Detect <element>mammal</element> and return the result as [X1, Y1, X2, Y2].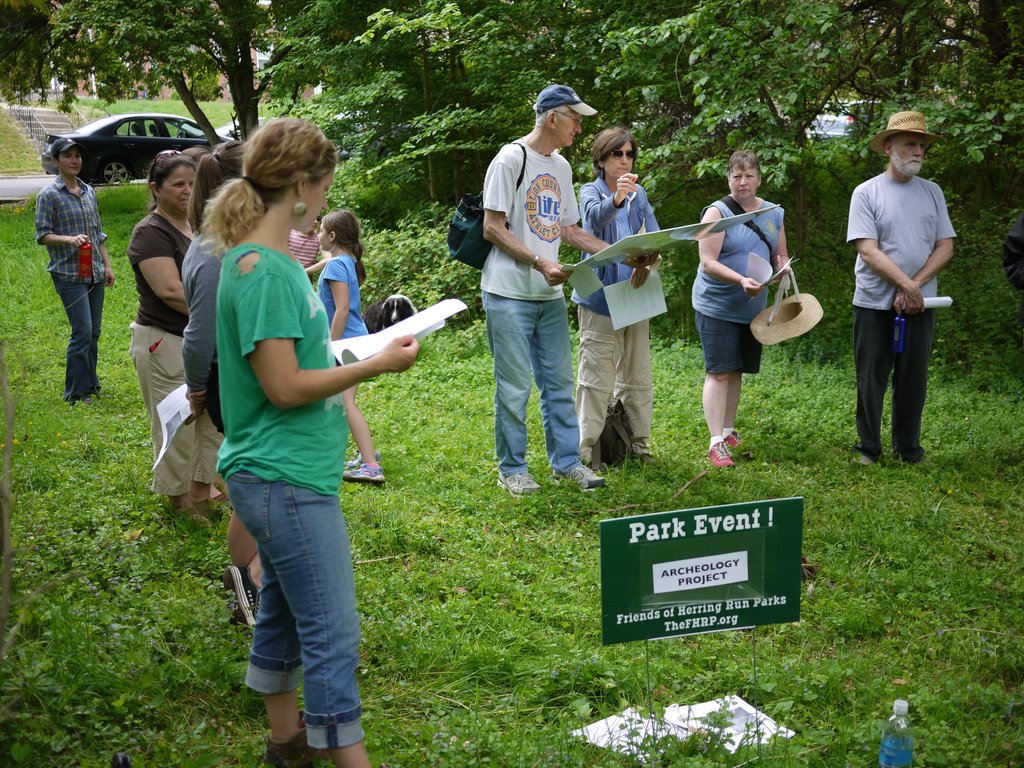
[197, 114, 420, 762].
